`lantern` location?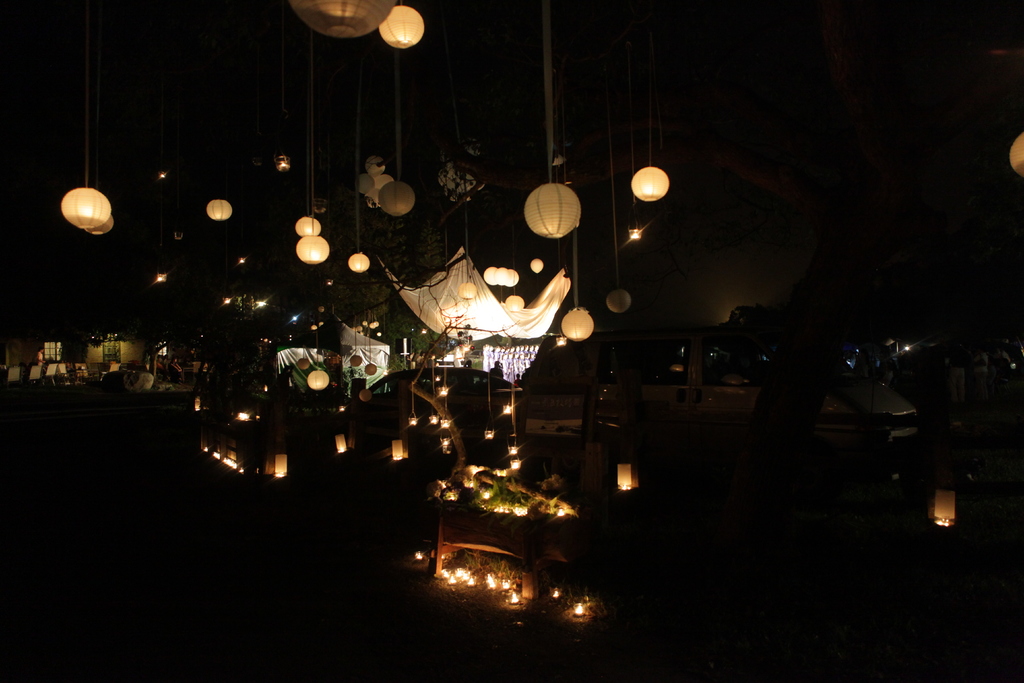
[left=205, top=198, right=232, bottom=221]
